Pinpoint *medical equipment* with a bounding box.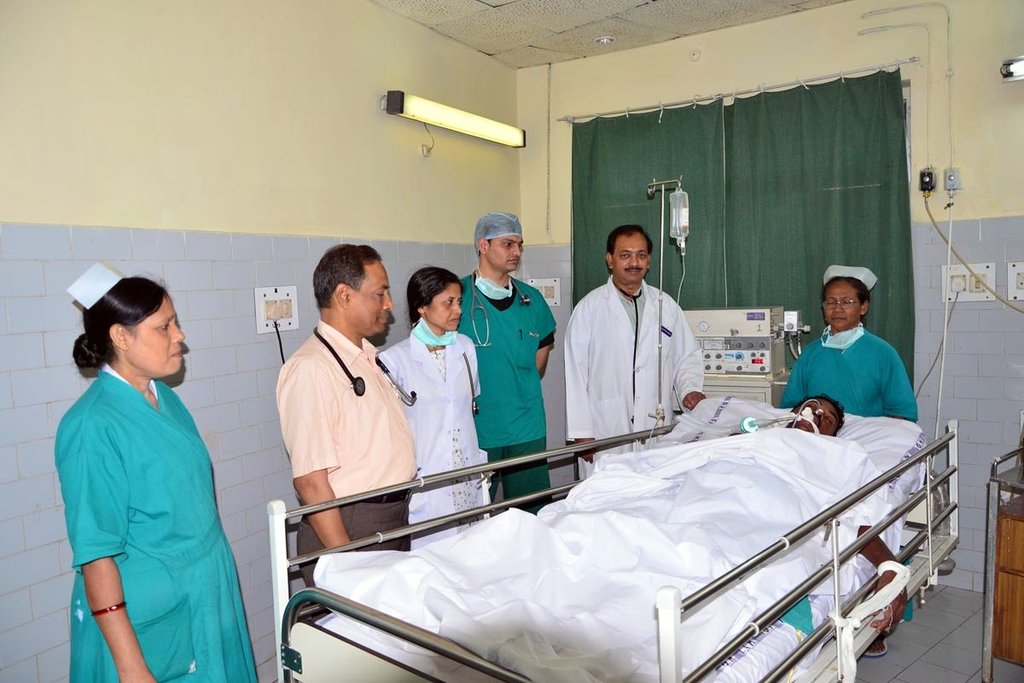
(269,422,958,682).
